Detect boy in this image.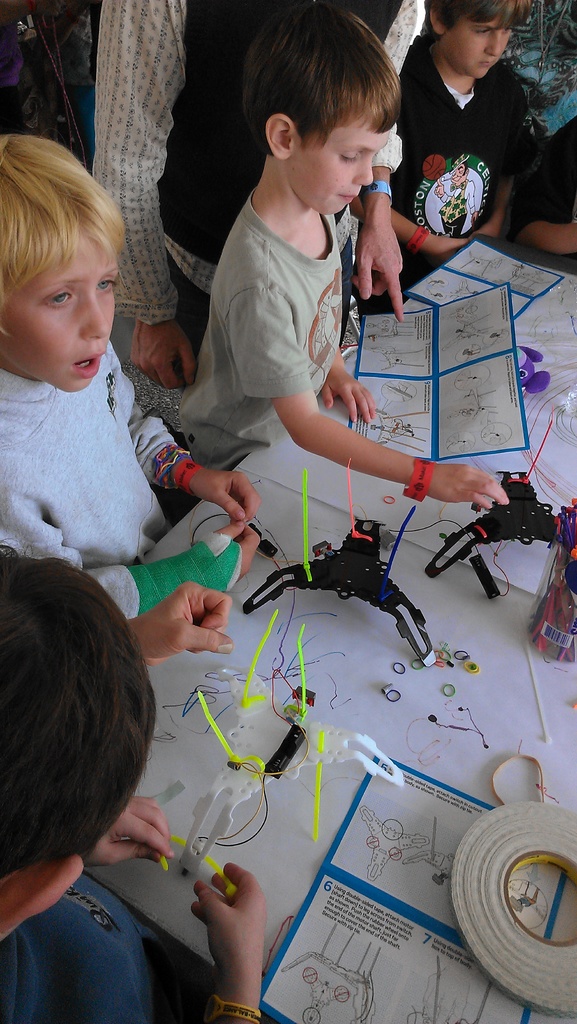
Detection: select_region(0, 131, 260, 620).
